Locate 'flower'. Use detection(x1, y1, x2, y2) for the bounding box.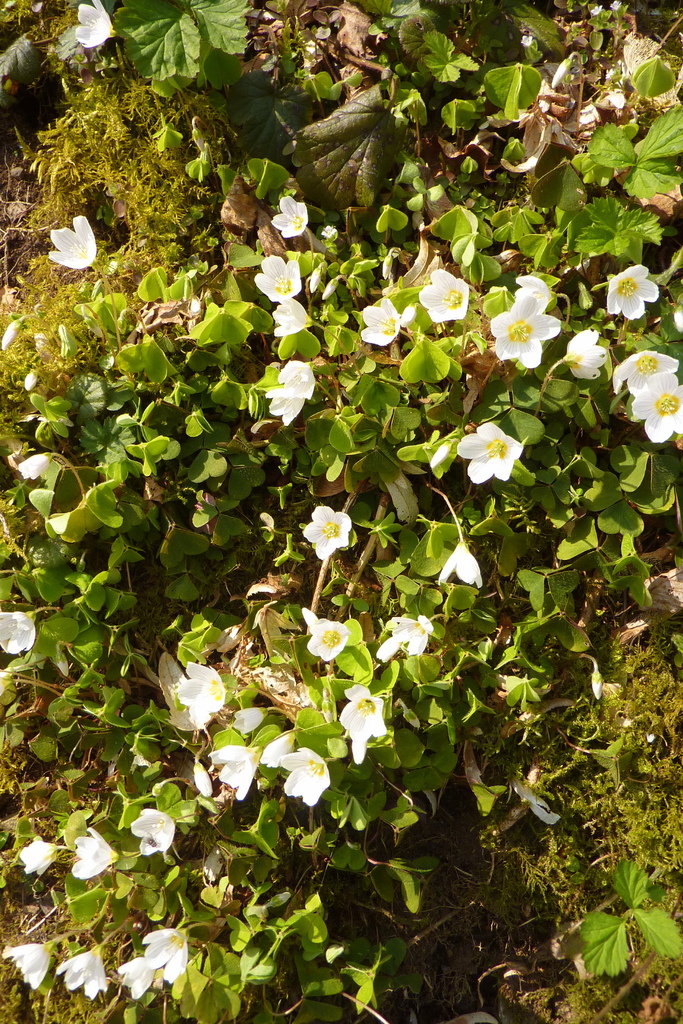
detection(376, 634, 402, 662).
